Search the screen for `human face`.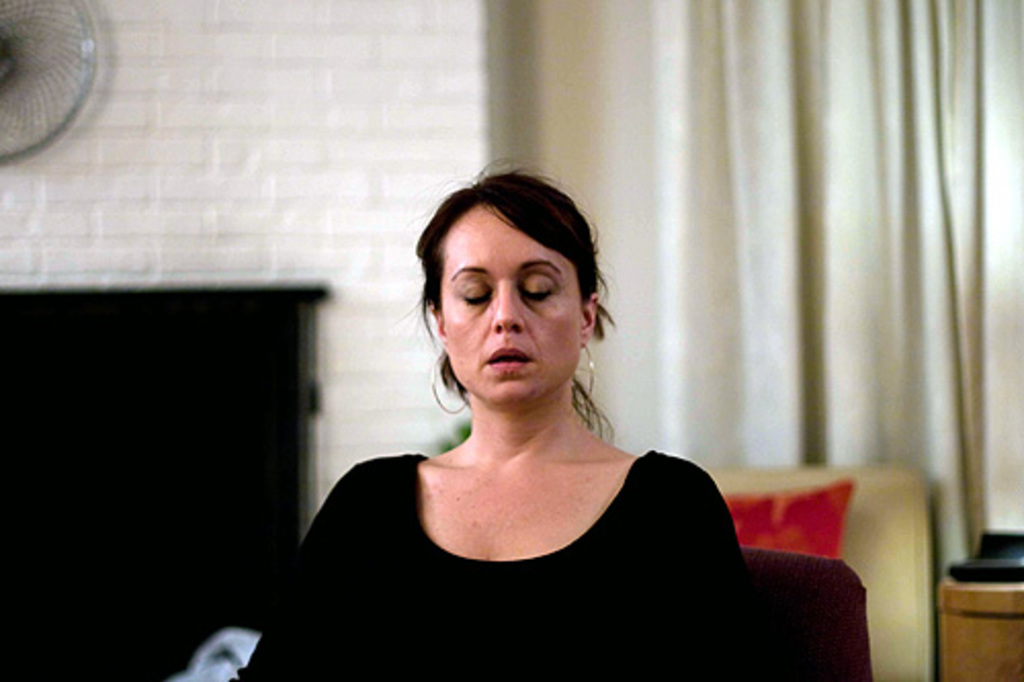
Found at select_region(442, 207, 582, 408).
